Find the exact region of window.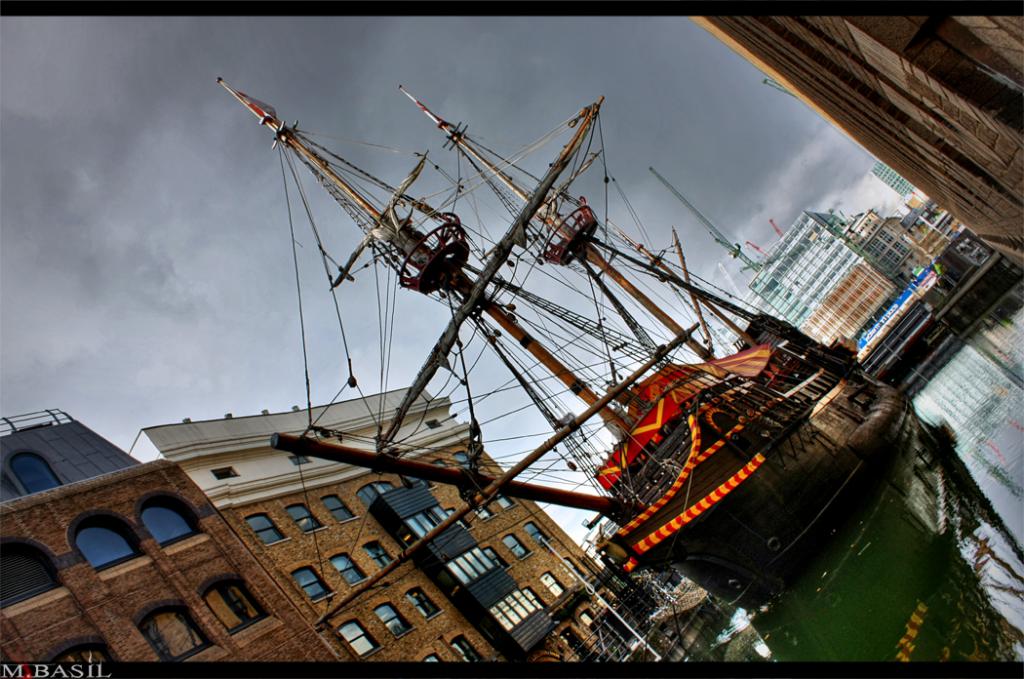
Exact region: x1=319 y1=491 x2=359 y2=526.
